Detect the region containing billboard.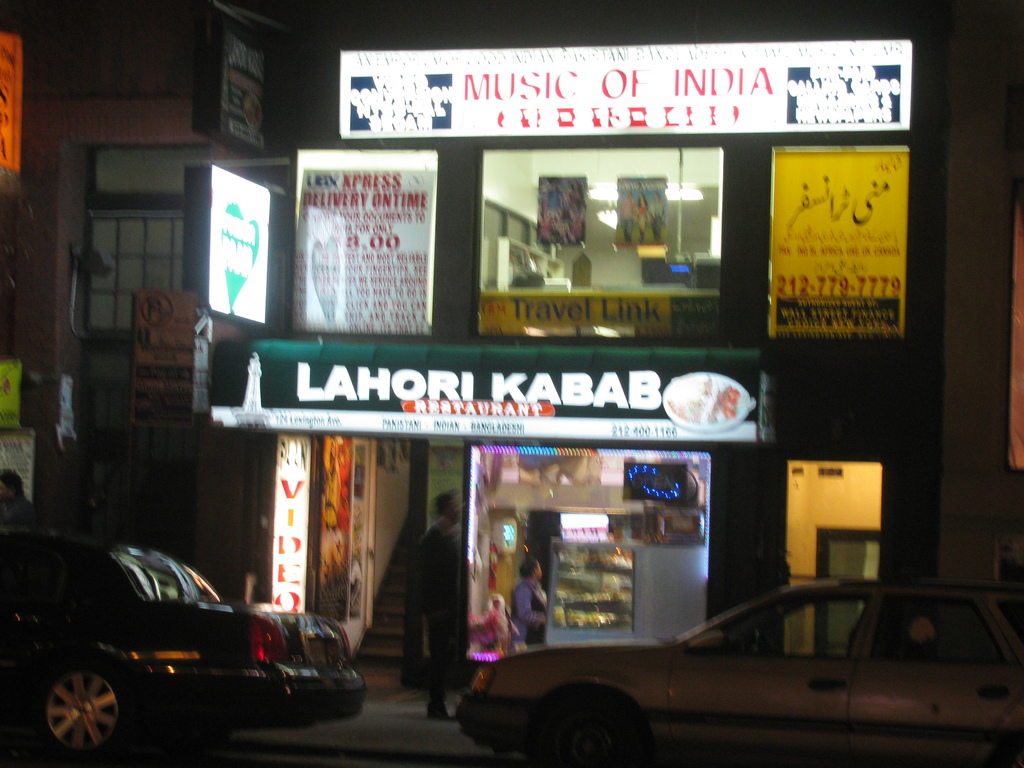
(left=0, top=360, right=18, bottom=433).
